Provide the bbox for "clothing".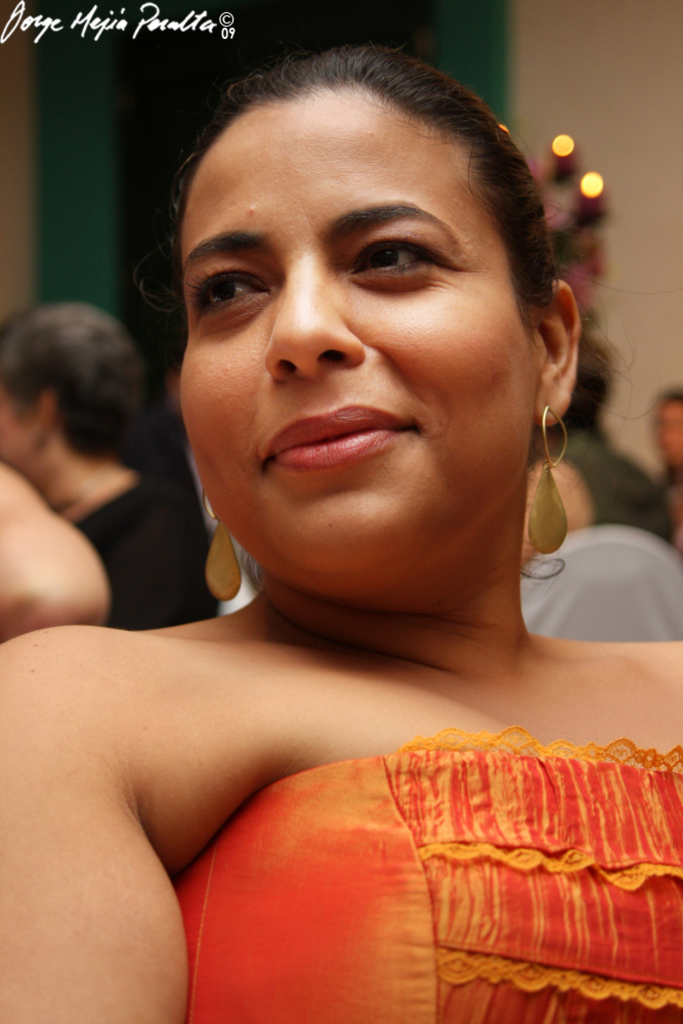
crop(181, 709, 654, 988).
